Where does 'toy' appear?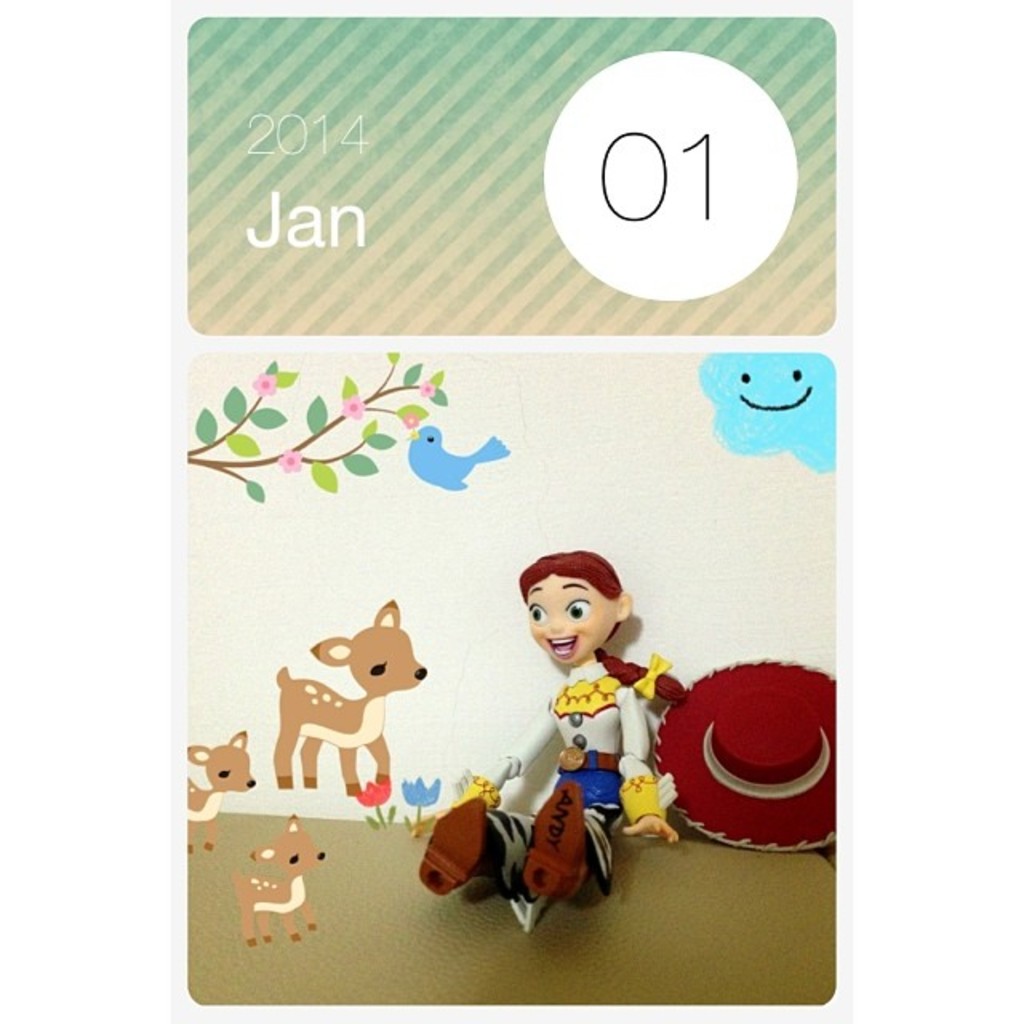
Appears at [left=478, top=525, right=651, bottom=942].
